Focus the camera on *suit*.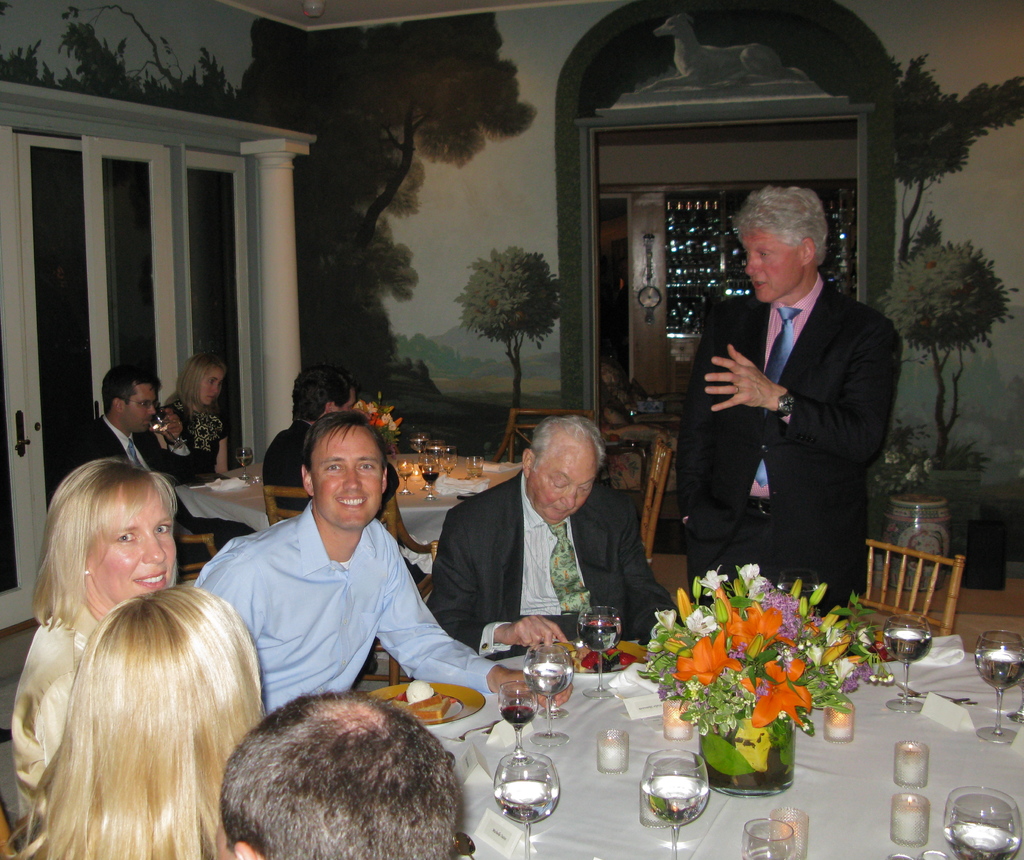
Focus region: left=426, top=469, right=685, bottom=661.
